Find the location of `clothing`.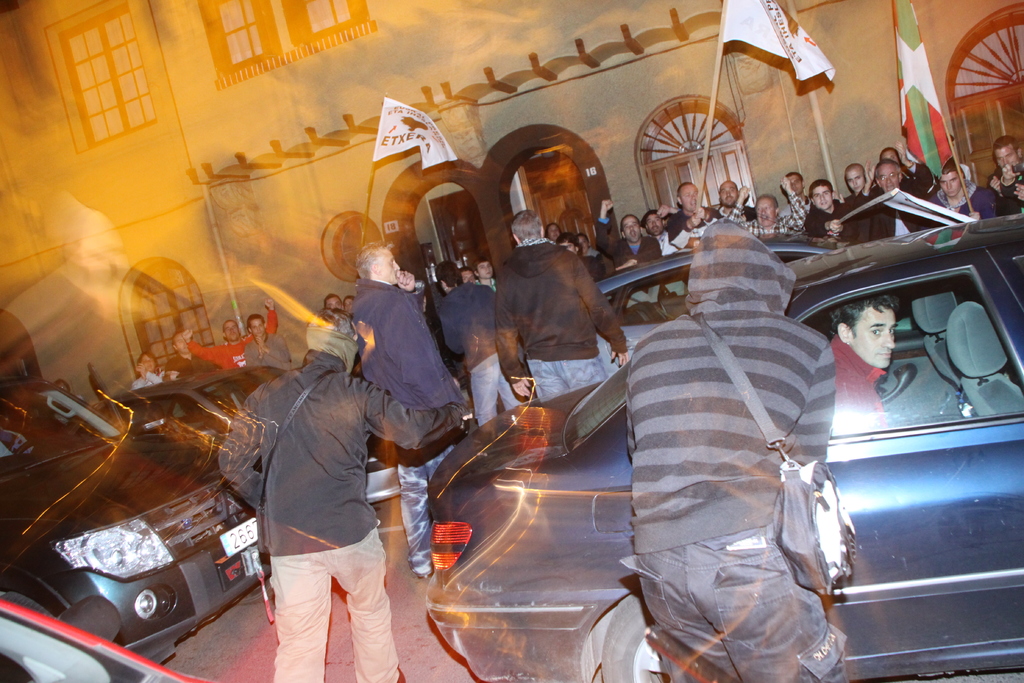
Location: bbox=[780, 199, 803, 238].
